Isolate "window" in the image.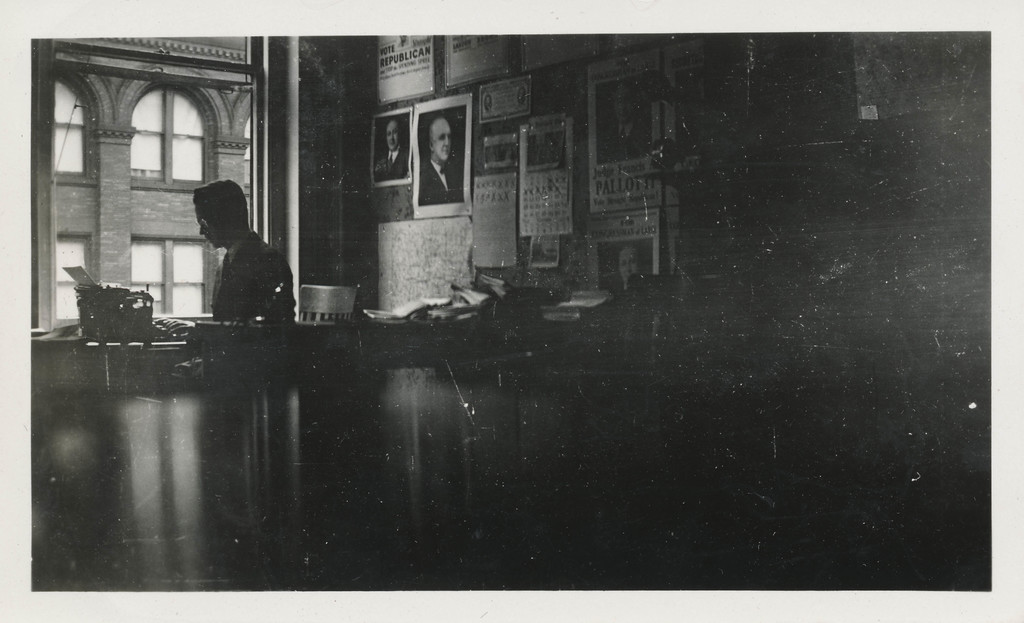
Isolated region: detection(54, 235, 90, 323).
